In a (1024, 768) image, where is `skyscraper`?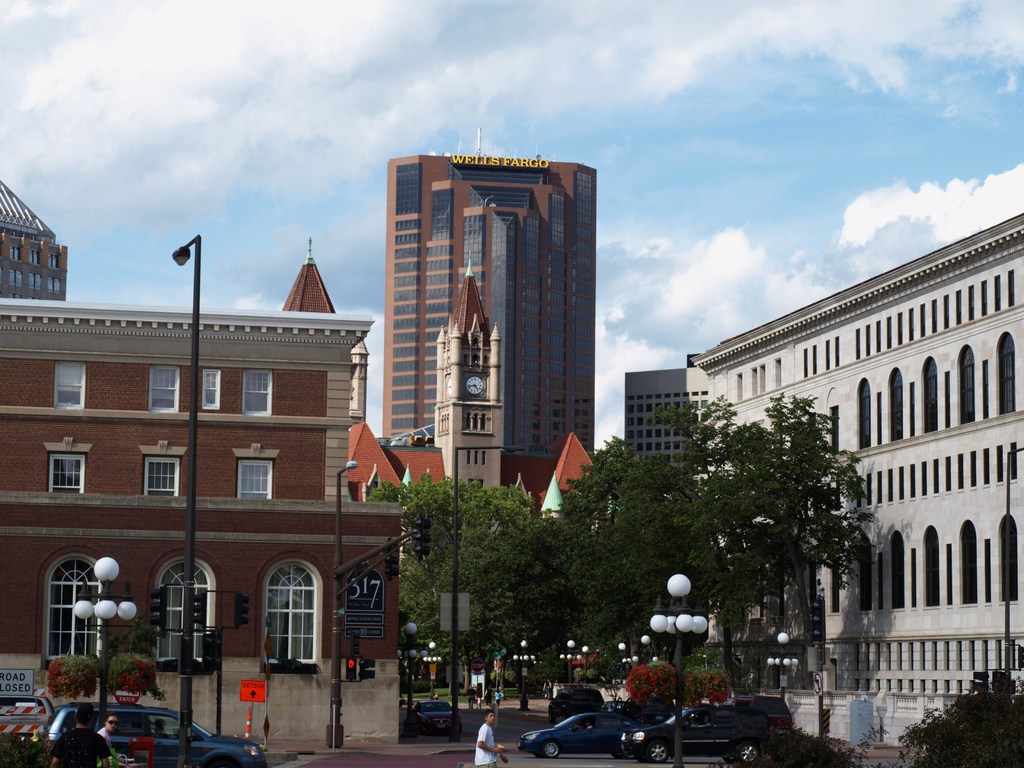
x1=376, y1=160, x2=597, y2=455.
